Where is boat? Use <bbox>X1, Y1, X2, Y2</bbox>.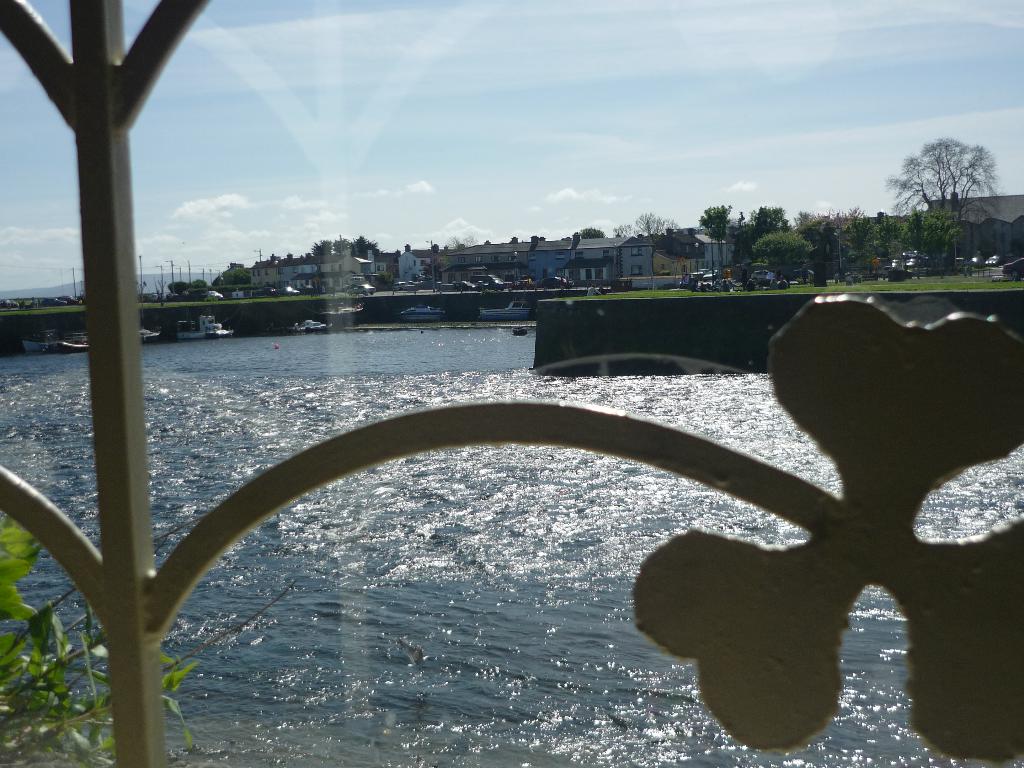
<bbox>28, 330, 93, 351</bbox>.
